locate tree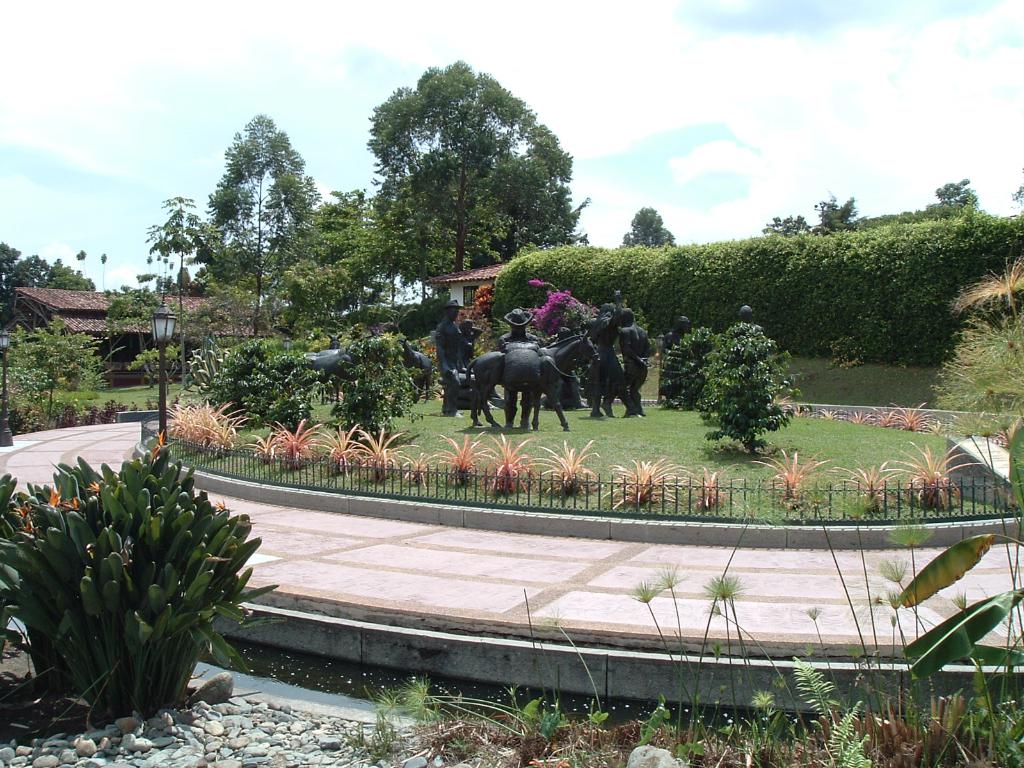
Rect(607, 196, 680, 266)
